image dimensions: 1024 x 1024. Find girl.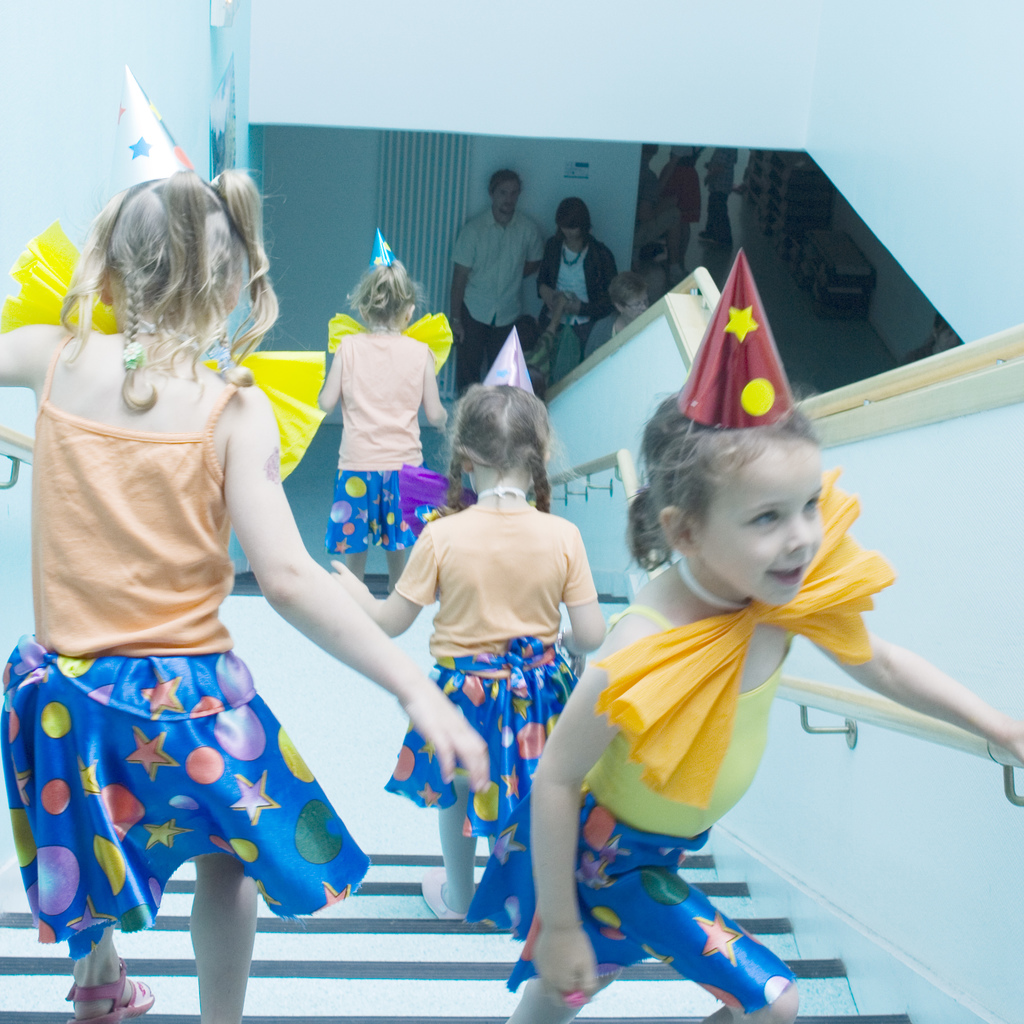
(x1=534, y1=189, x2=623, y2=358).
